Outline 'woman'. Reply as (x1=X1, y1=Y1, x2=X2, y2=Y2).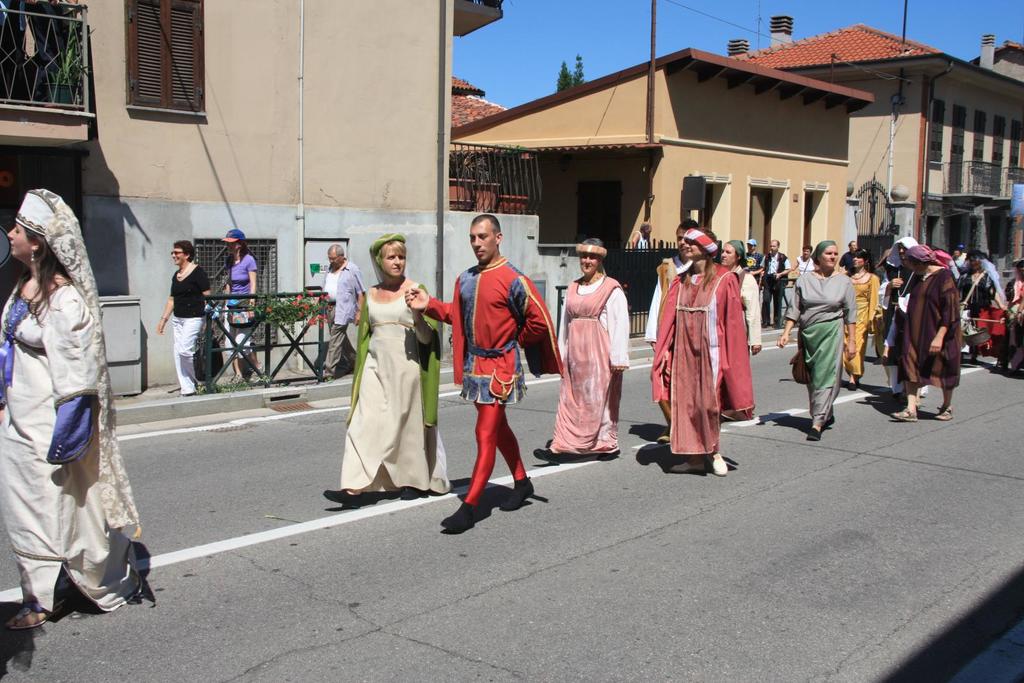
(x1=781, y1=231, x2=865, y2=447).
